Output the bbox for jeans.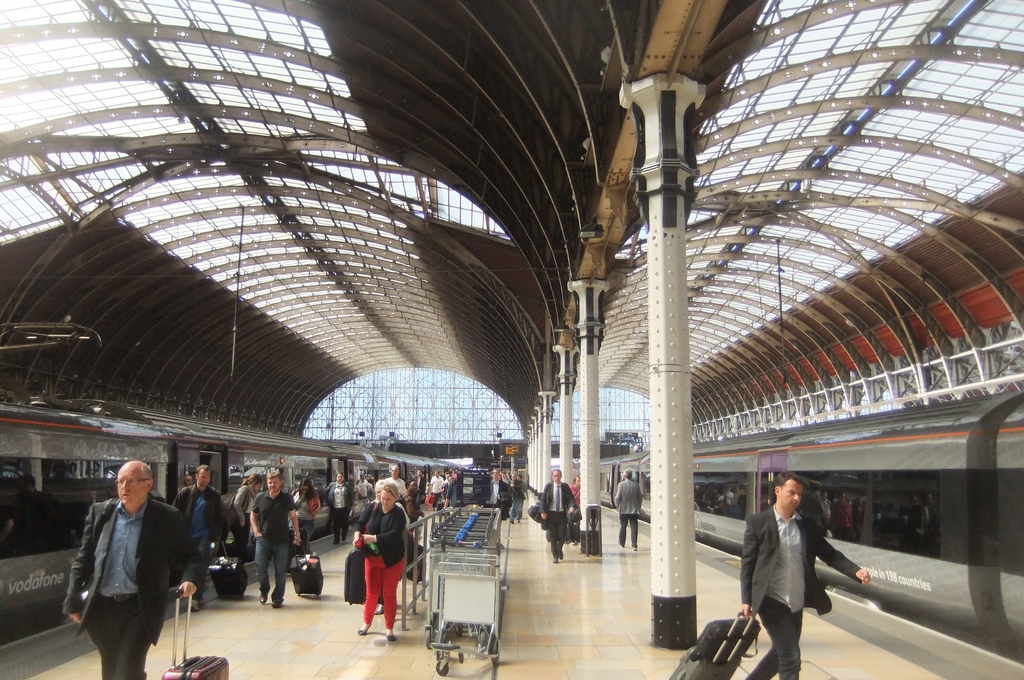
box=[547, 513, 564, 558].
